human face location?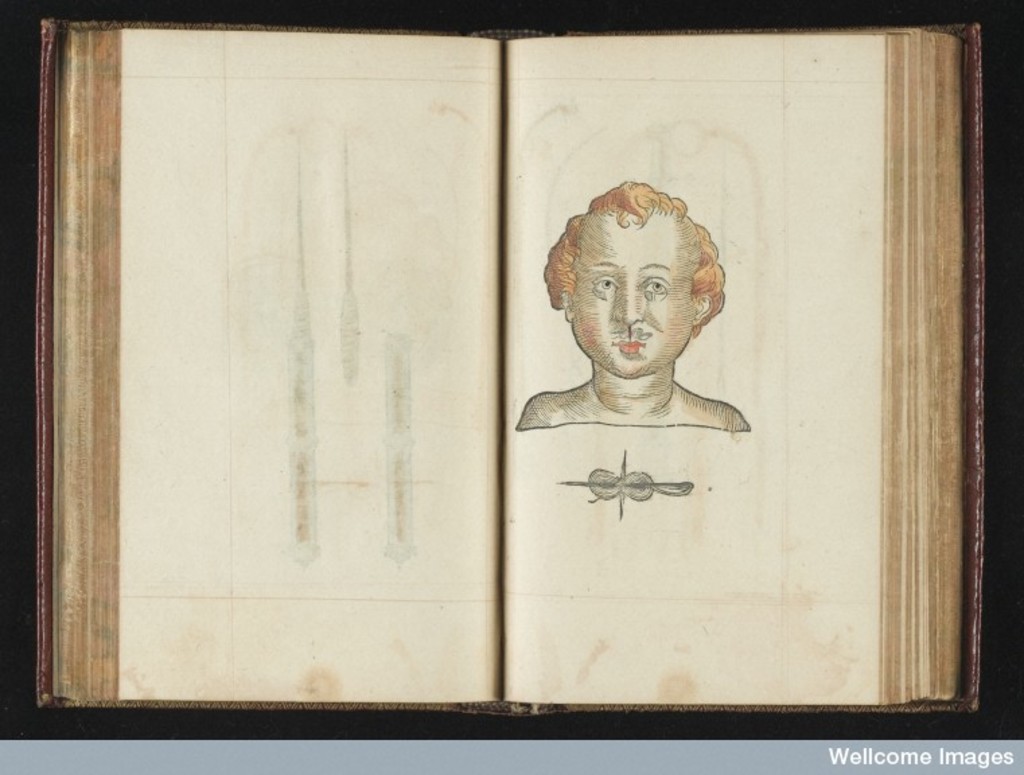
573, 221, 692, 377
